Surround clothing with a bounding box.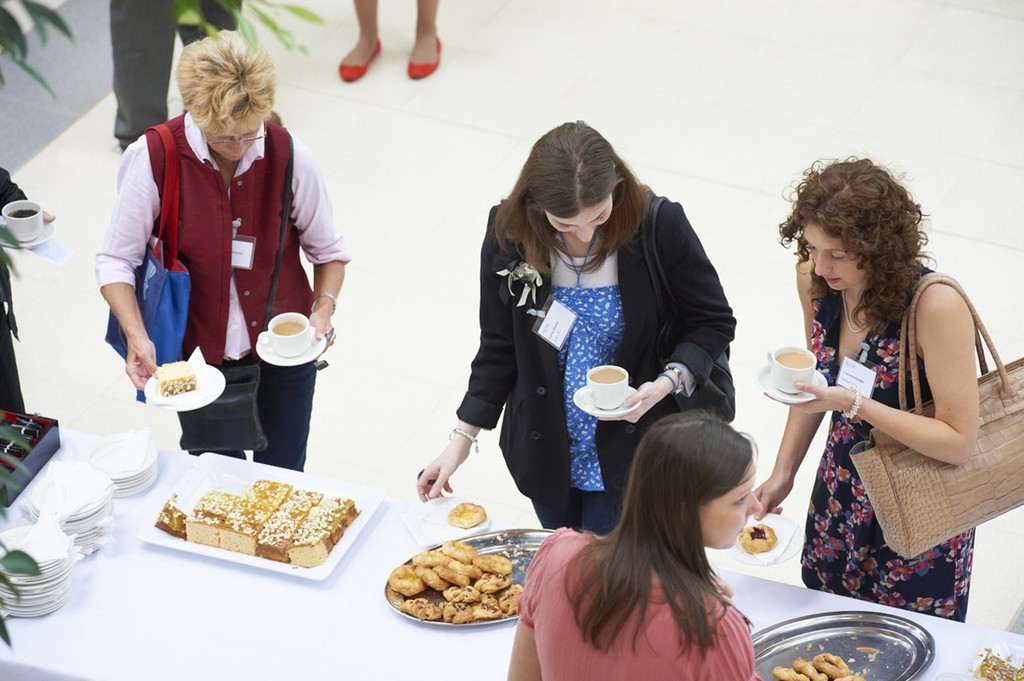
BBox(516, 529, 753, 680).
